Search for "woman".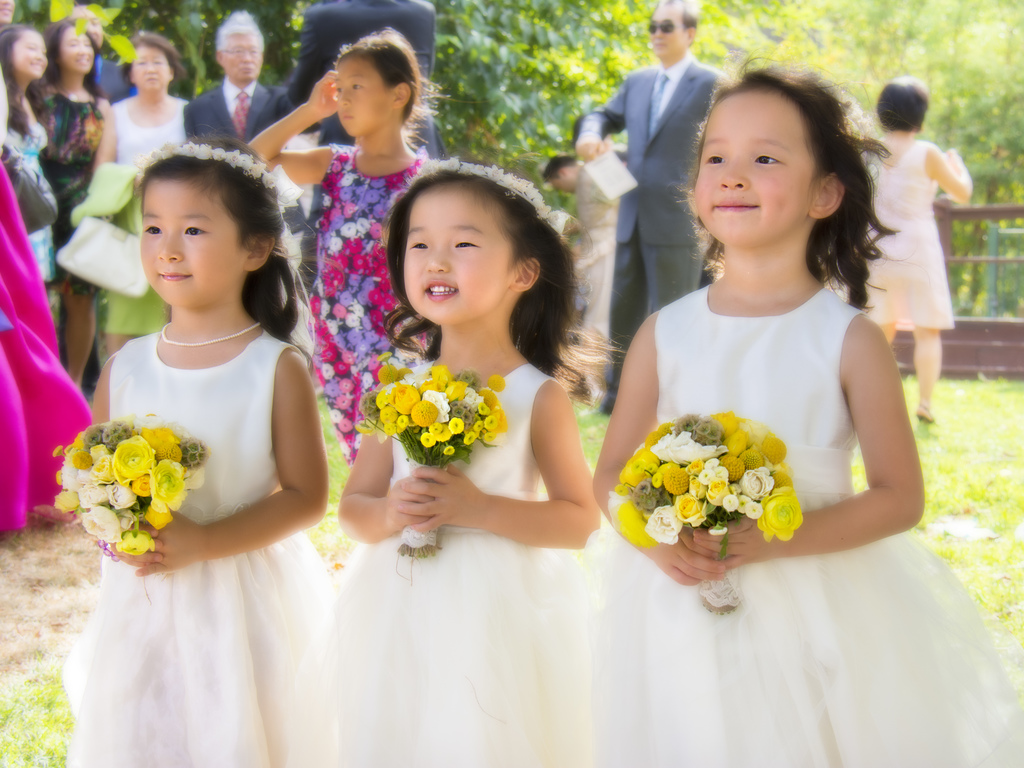
Found at bbox(91, 26, 191, 349).
